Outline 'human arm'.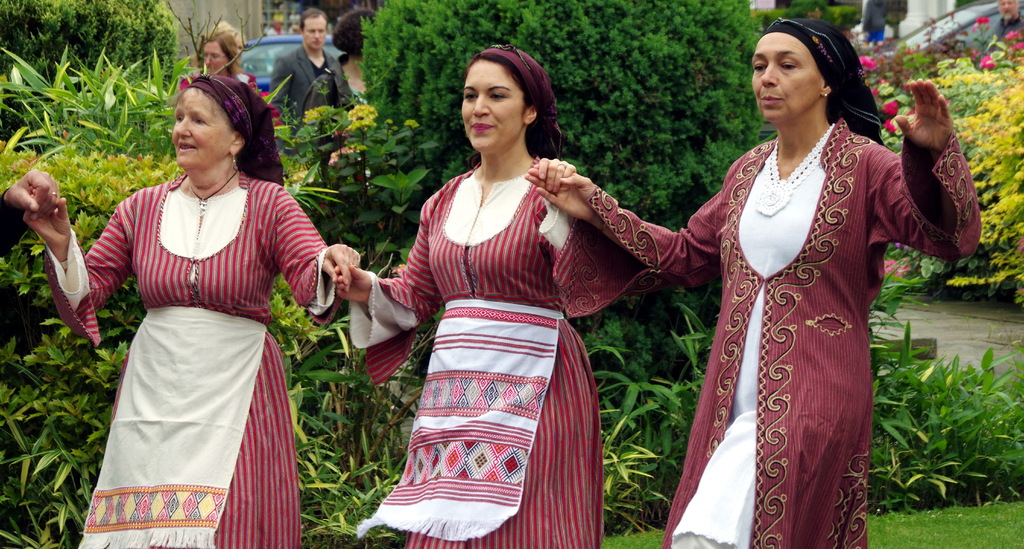
Outline: bbox=(891, 108, 979, 273).
